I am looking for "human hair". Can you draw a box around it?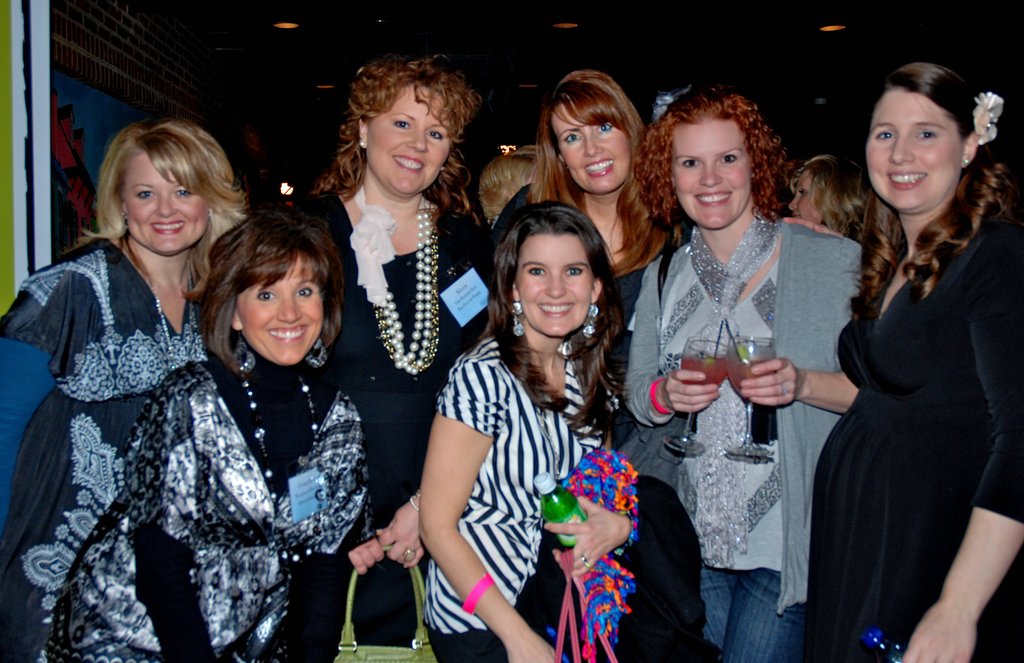
Sure, the bounding box is [left=626, top=84, right=796, bottom=250].
